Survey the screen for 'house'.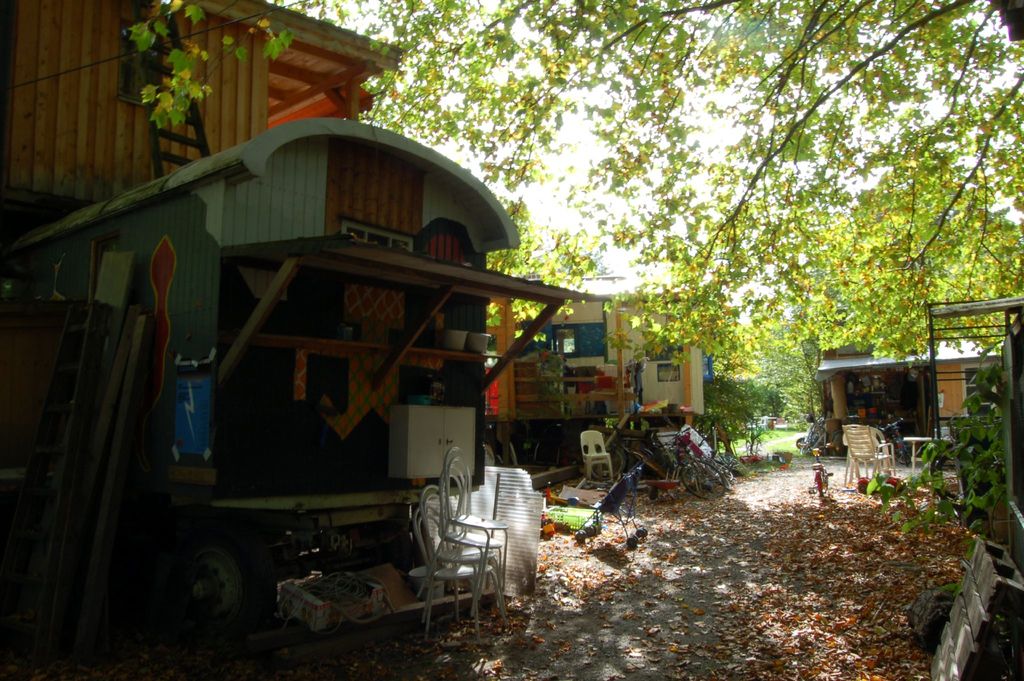
Survey found: 808,288,1009,455.
